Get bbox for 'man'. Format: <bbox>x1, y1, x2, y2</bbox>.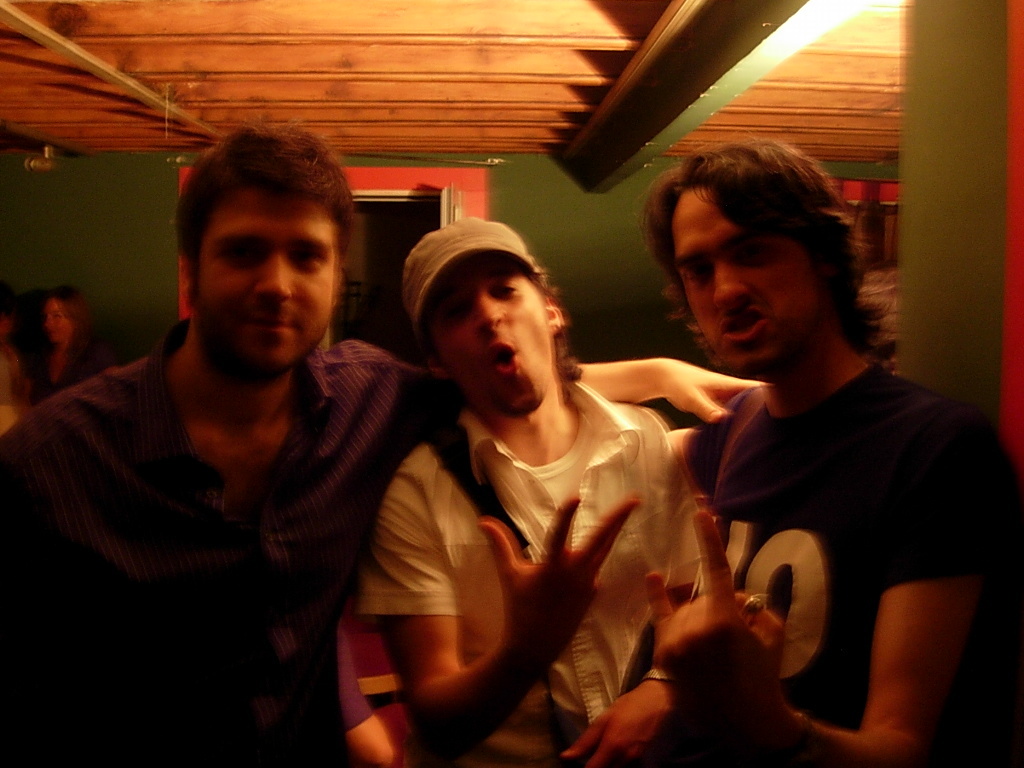
<bbox>0, 120, 771, 767</bbox>.
